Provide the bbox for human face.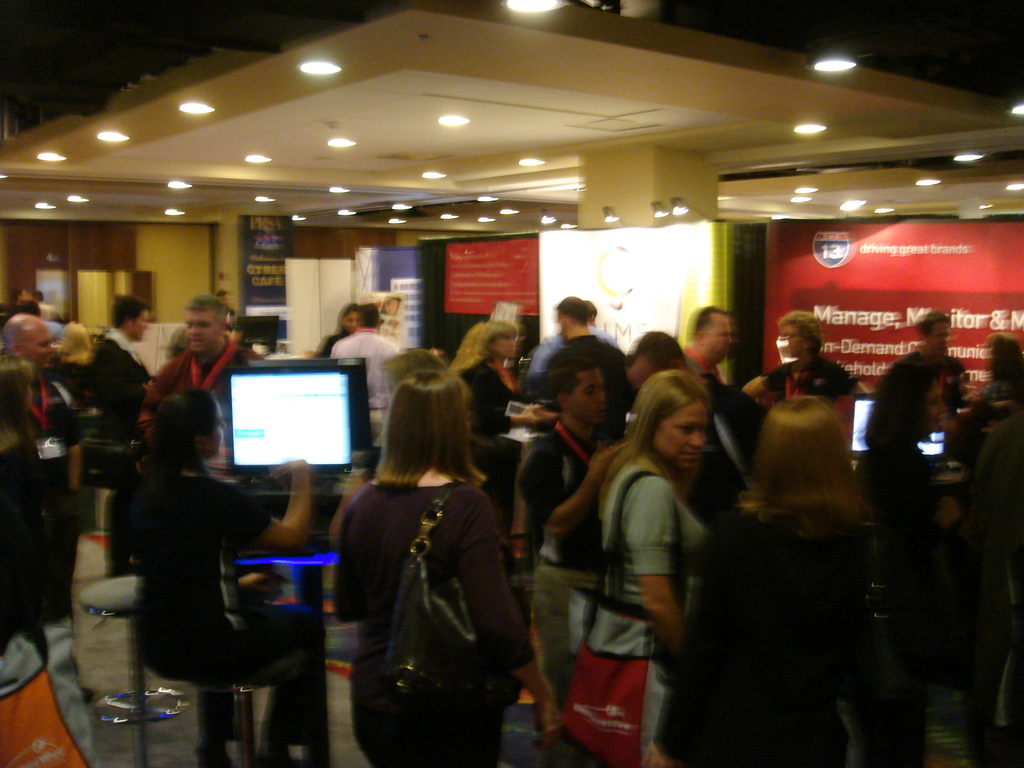
<box>191,307,218,362</box>.
